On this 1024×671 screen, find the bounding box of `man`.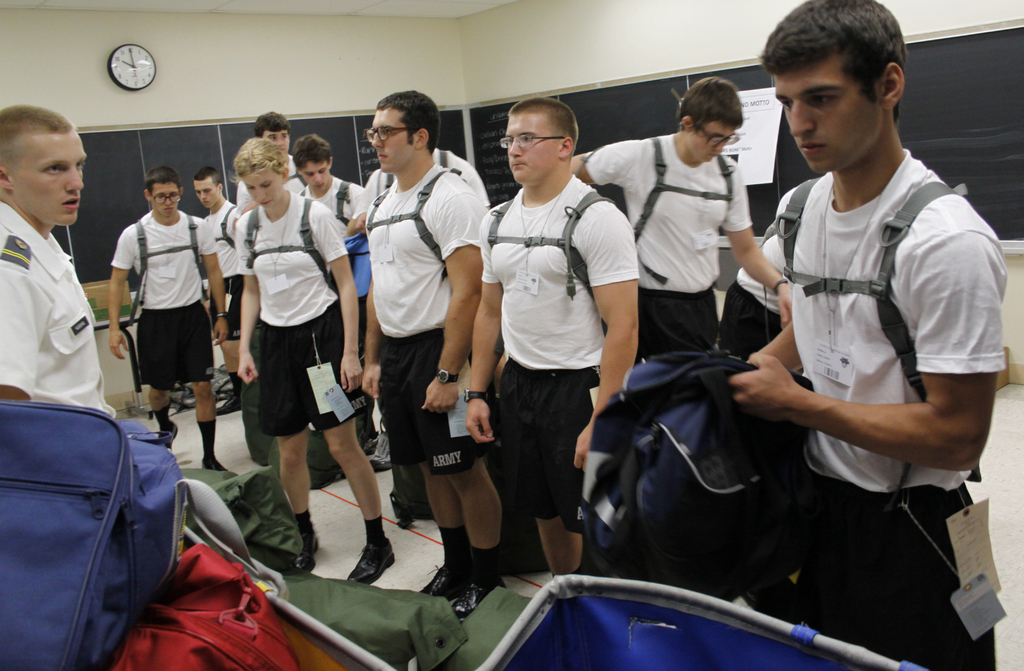
Bounding box: 294:129:375:451.
